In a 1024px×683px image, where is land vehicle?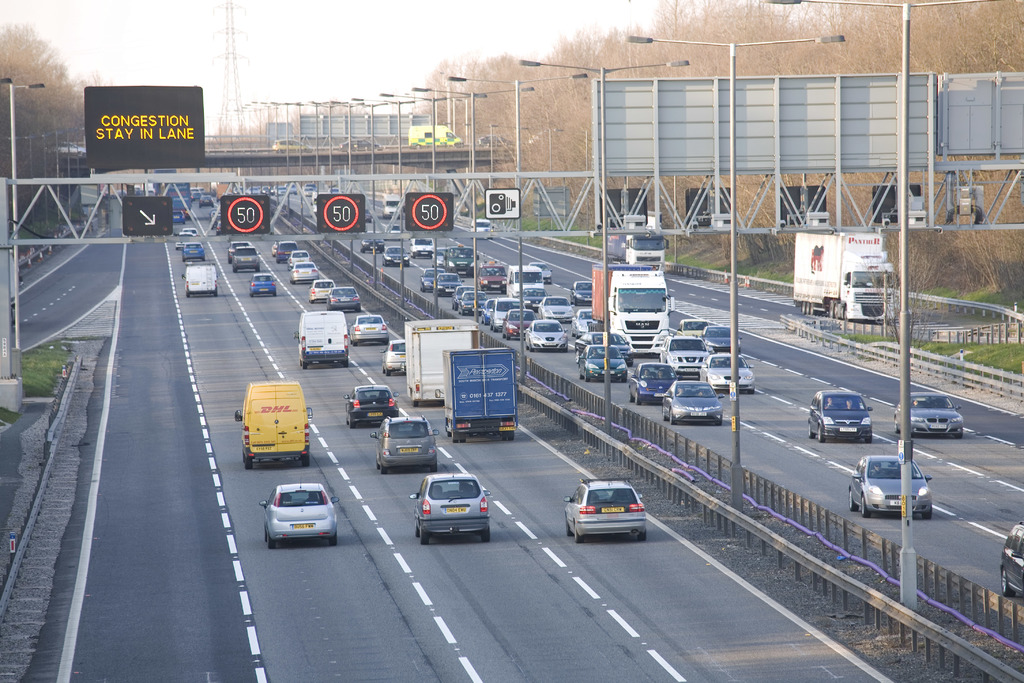
bbox=[369, 416, 442, 475].
